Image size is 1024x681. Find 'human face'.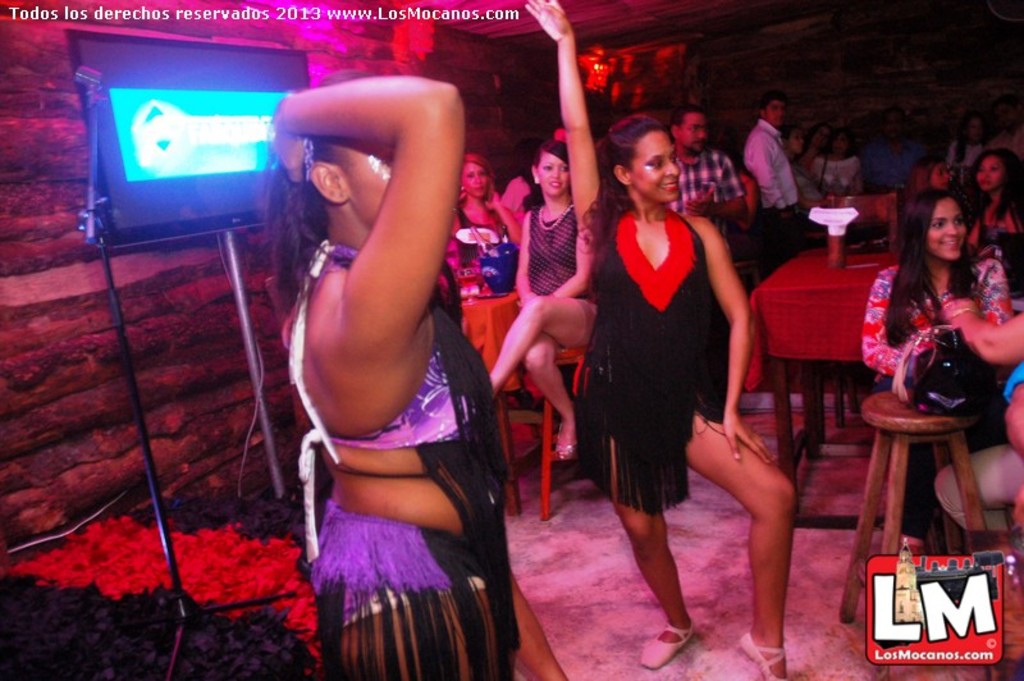
x1=968, y1=155, x2=1002, y2=192.
